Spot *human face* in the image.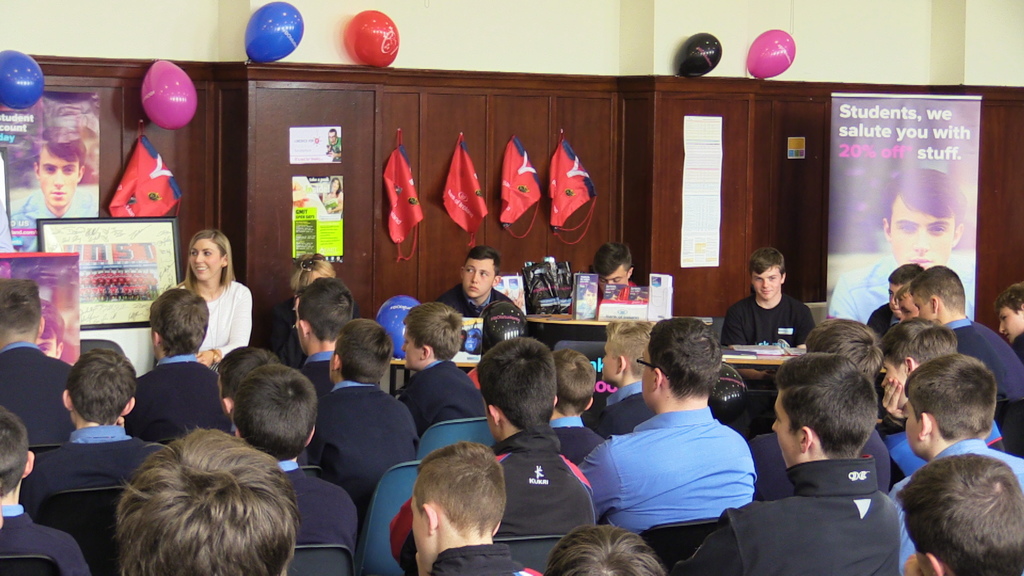
*human face* found at (left=881, top=361, right=909, bottom=387).
